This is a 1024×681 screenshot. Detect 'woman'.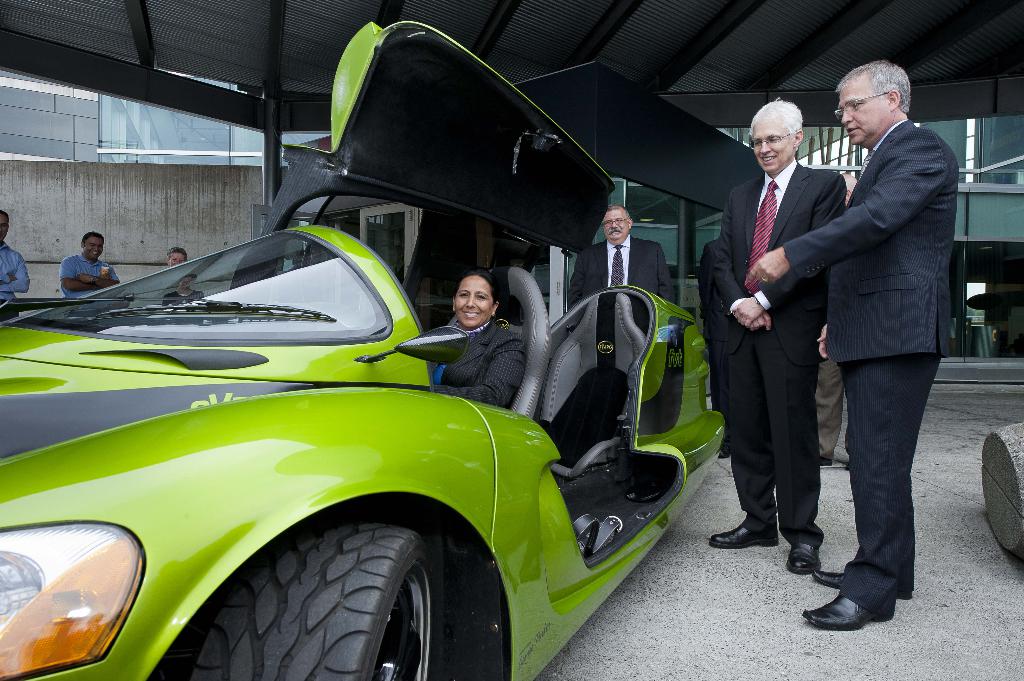
(left=428, top=266, right=524, bottom=404).
